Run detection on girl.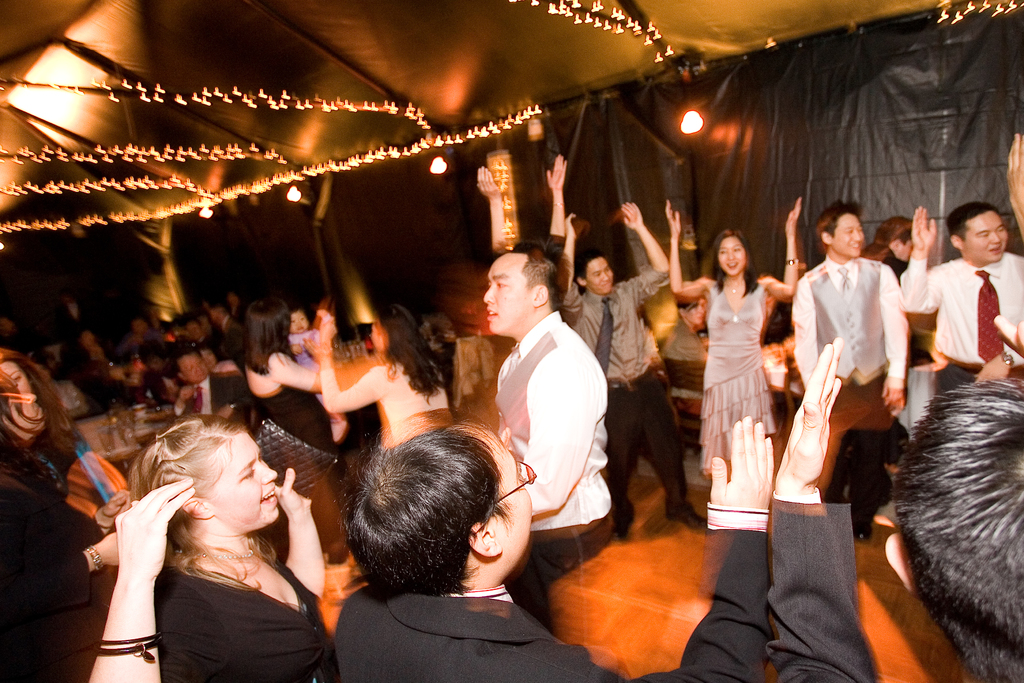
Result: 663,192,807,486.
